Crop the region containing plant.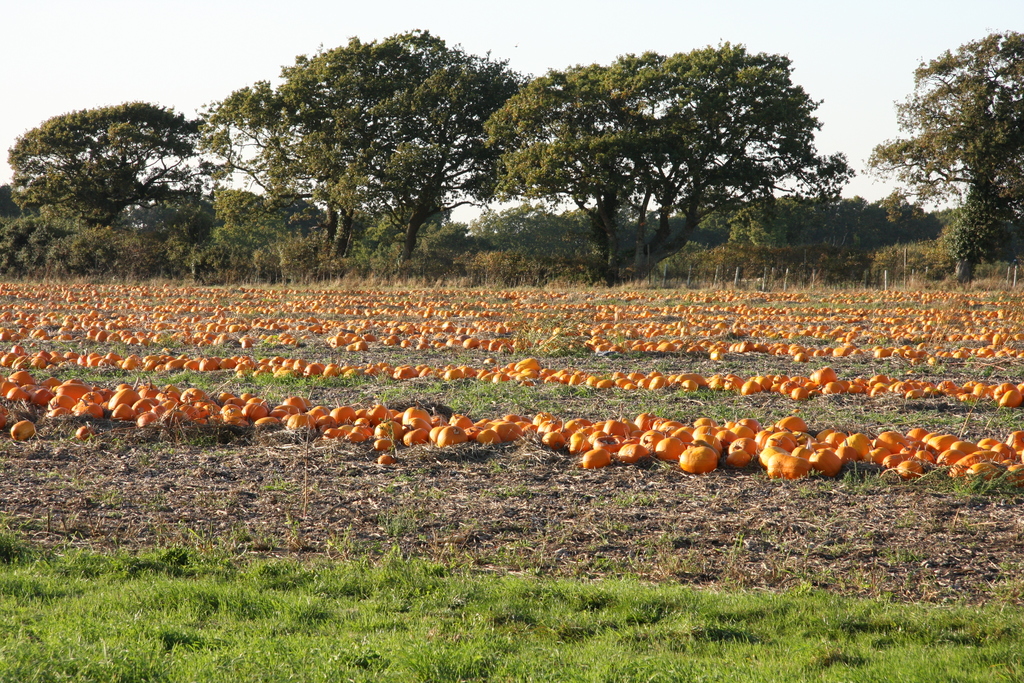
Crop region: detection(716, 363, 733, 372).
